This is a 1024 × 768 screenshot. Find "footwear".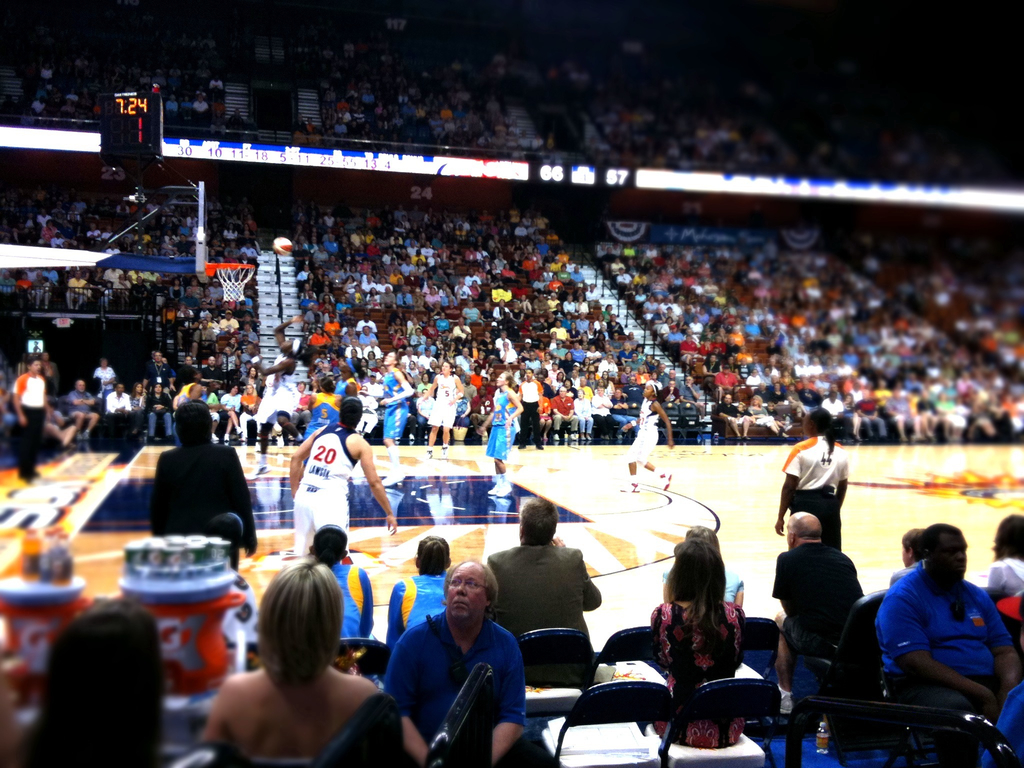
Bounding box: box=[497, 484, 513, 497].
